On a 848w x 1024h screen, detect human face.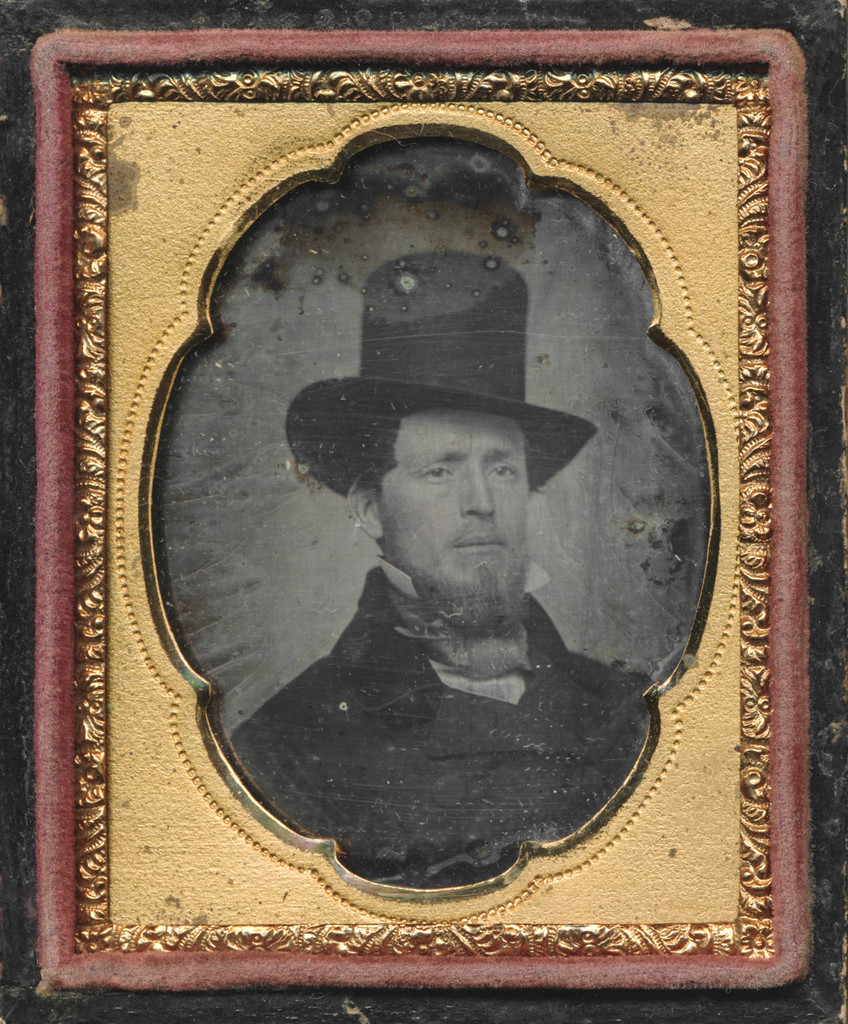
{"x1": 375, "y1": 417, "x2": 538, "y2": 631}.
